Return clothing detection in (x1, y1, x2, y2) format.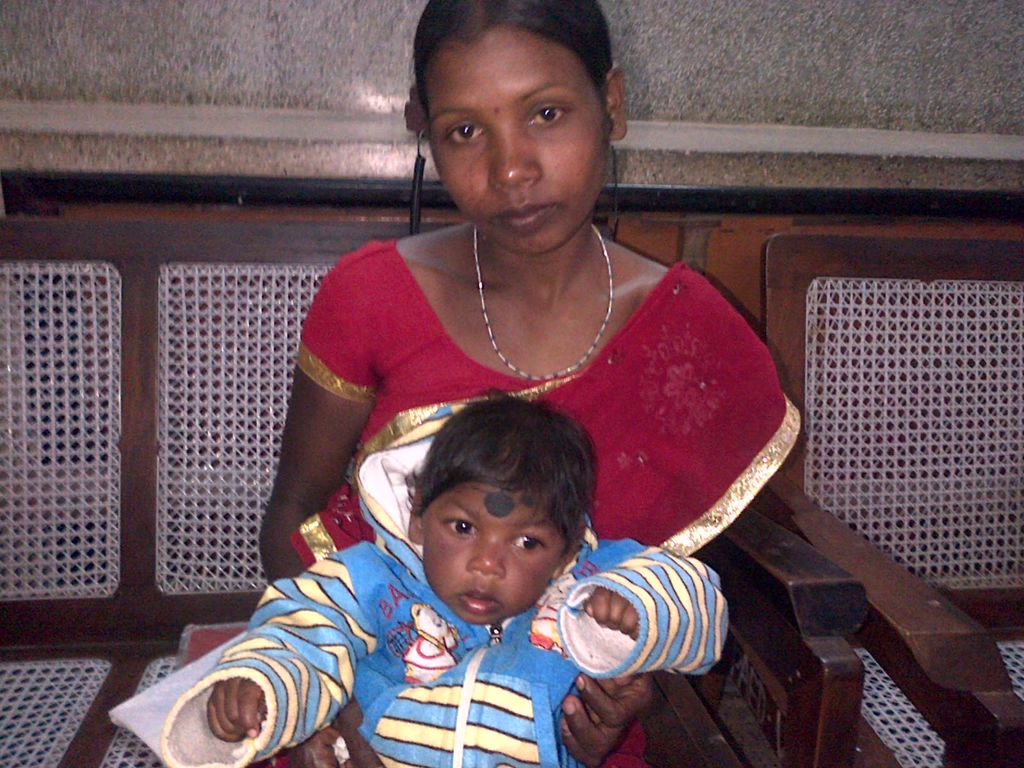
(285, 207, 748, 627).
